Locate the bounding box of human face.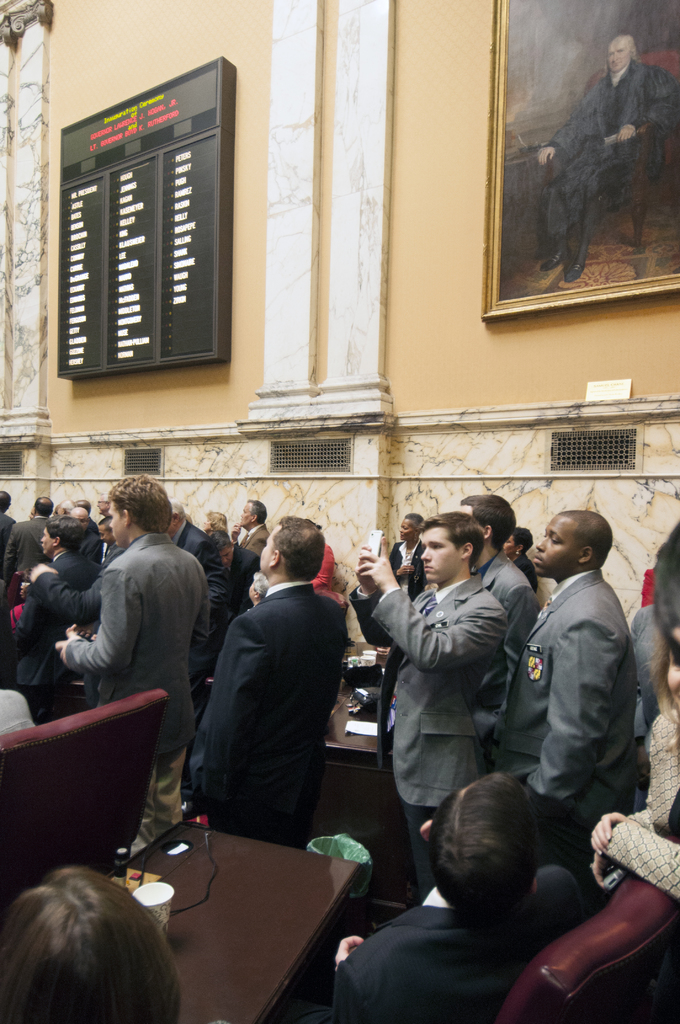
Bounding box: 419,526,466,584.
